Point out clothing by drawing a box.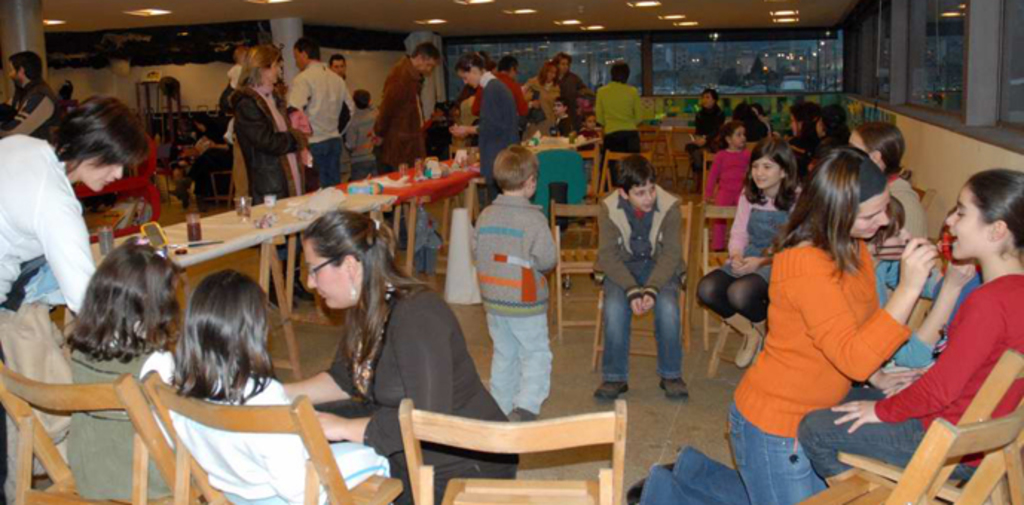
801,275,1023,480.
